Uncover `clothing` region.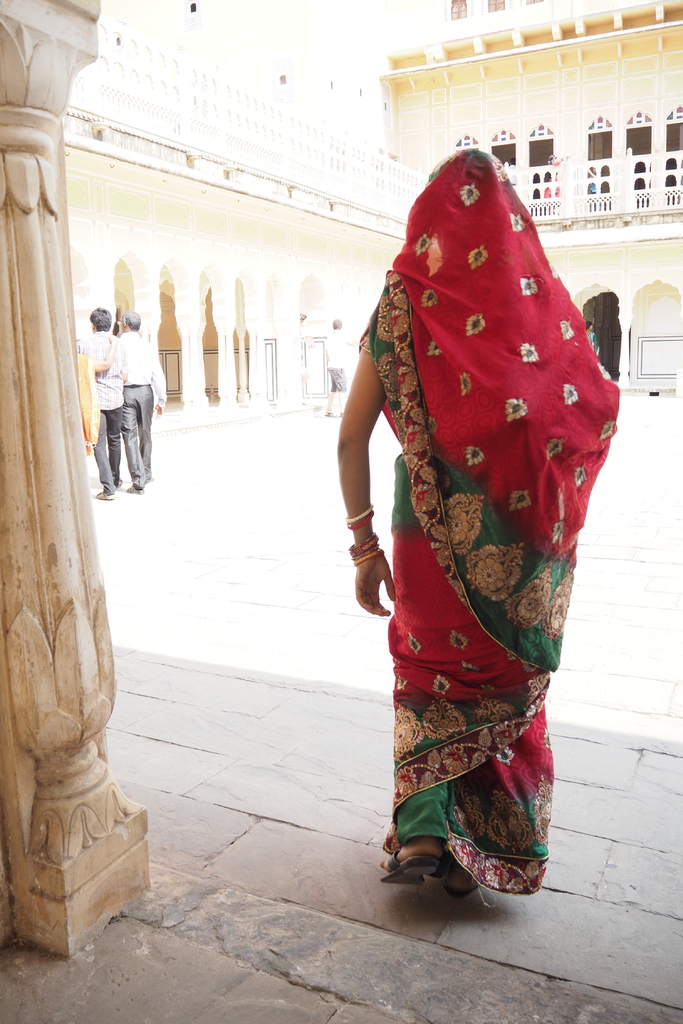
Uncovered: (587,330,601,356).
